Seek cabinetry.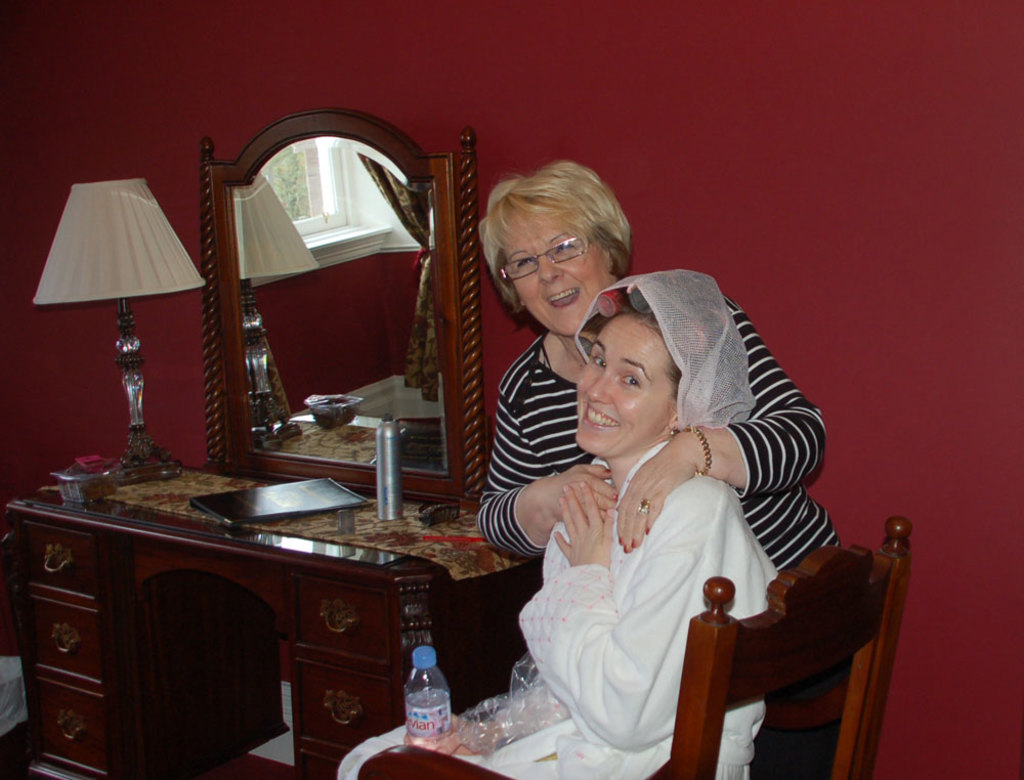
11:520:288:766.
